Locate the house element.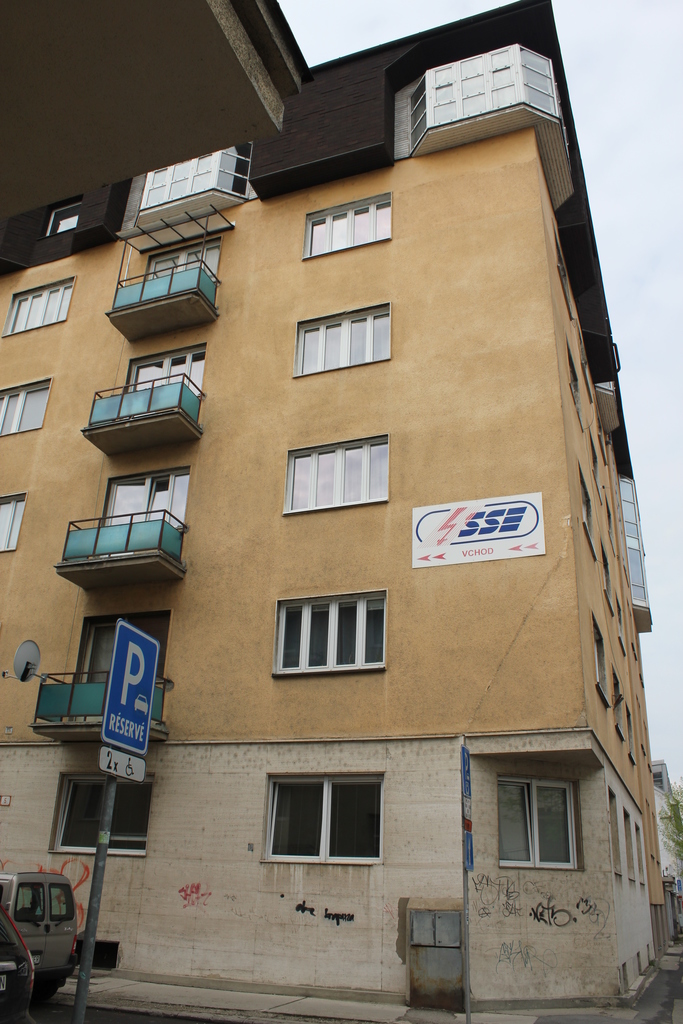
Element bbox: x1=40 y1=6 x2=682 y2=1011.
